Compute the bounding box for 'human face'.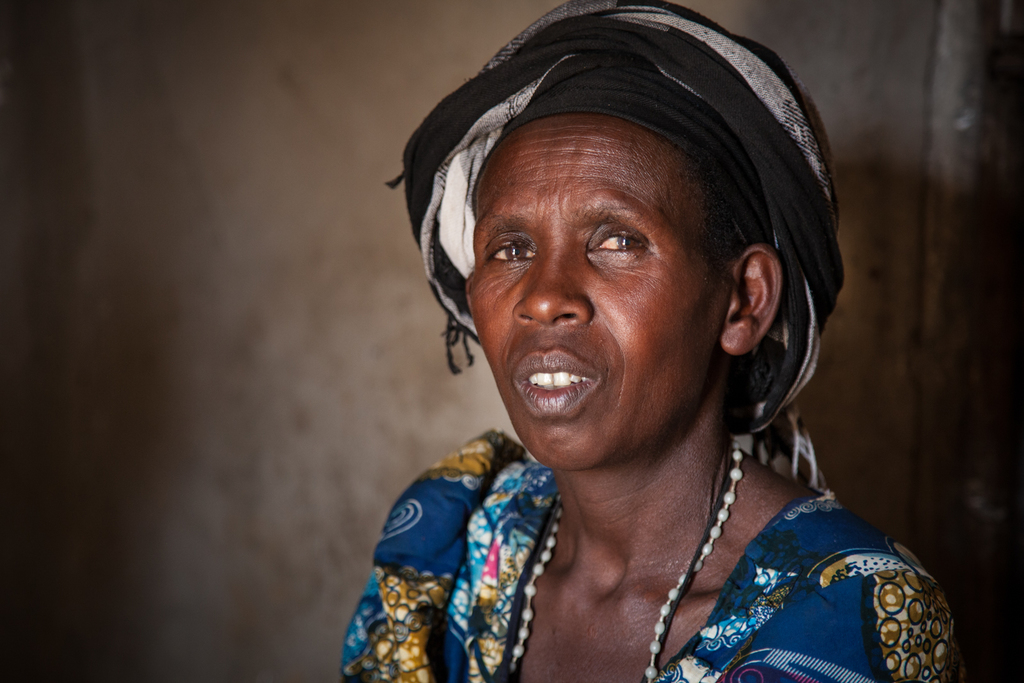
Rect(467, 119, 731, 478).
